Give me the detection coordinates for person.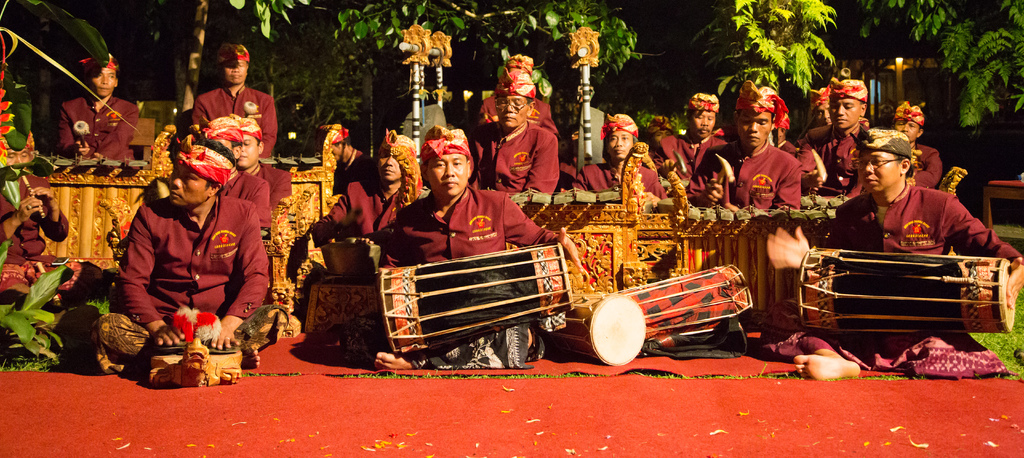
bbox=[383, 124, 585, 365].
